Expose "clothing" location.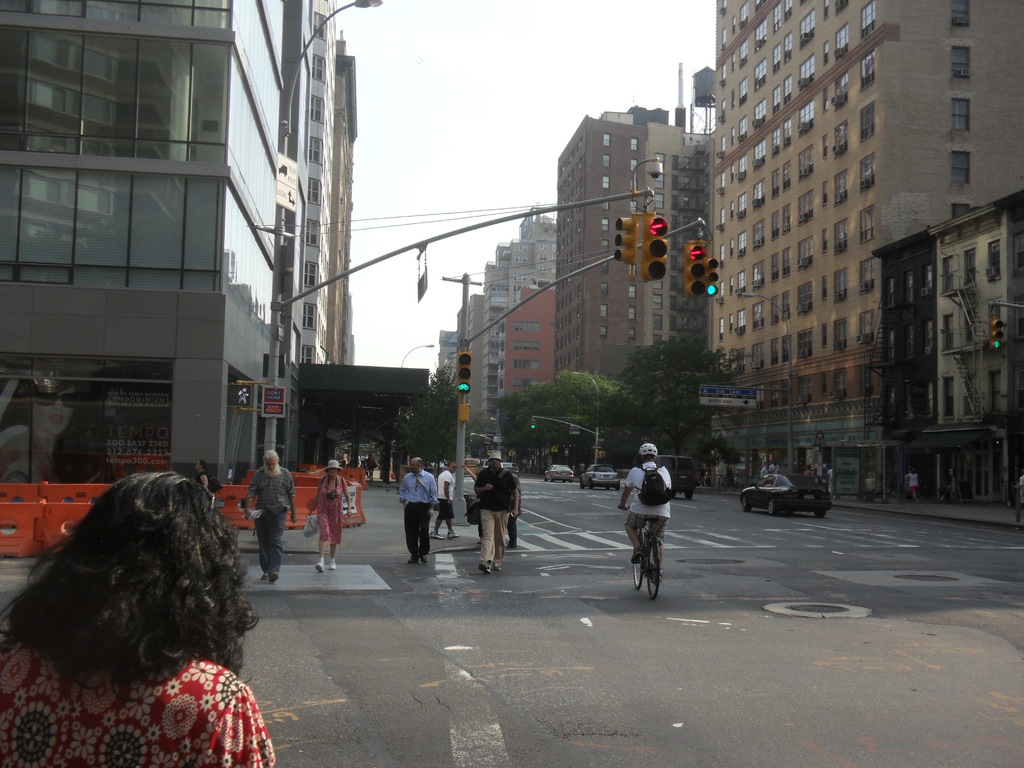
Exposed at <box>246,467,297,577</box>.
